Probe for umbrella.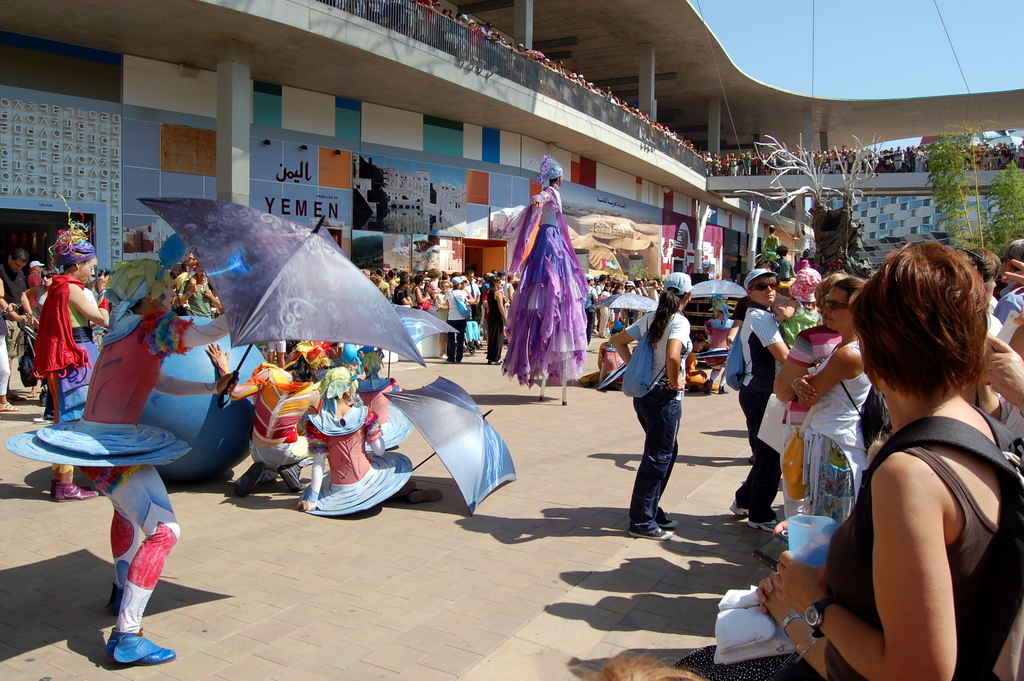
Probe result: {"left": 381, "top": 374, "right": 517, "bottom": 516}.
